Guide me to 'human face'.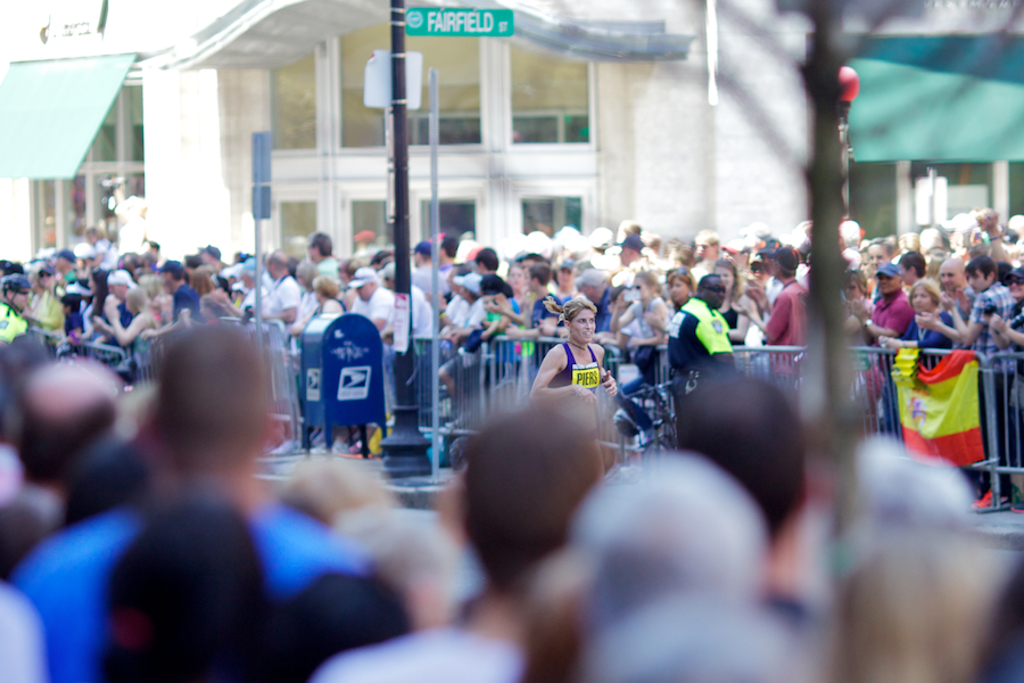
Guidance: {"left": 670, "top": 280, "right": 688, "bottom": 302}.
